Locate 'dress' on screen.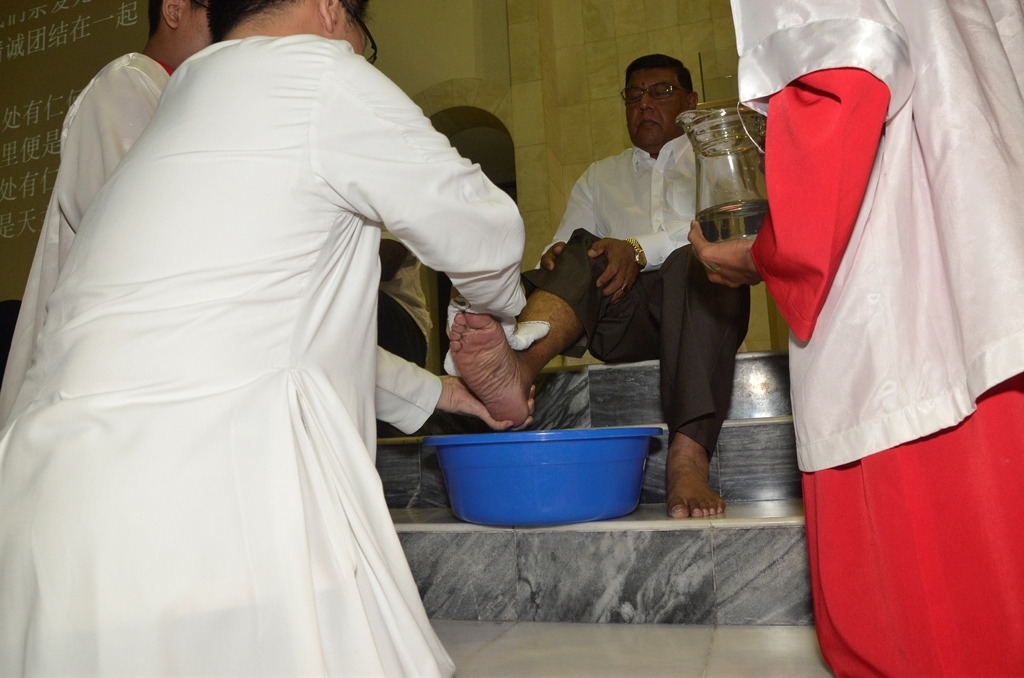
On screen at box=[0, 26, 535, 673].
